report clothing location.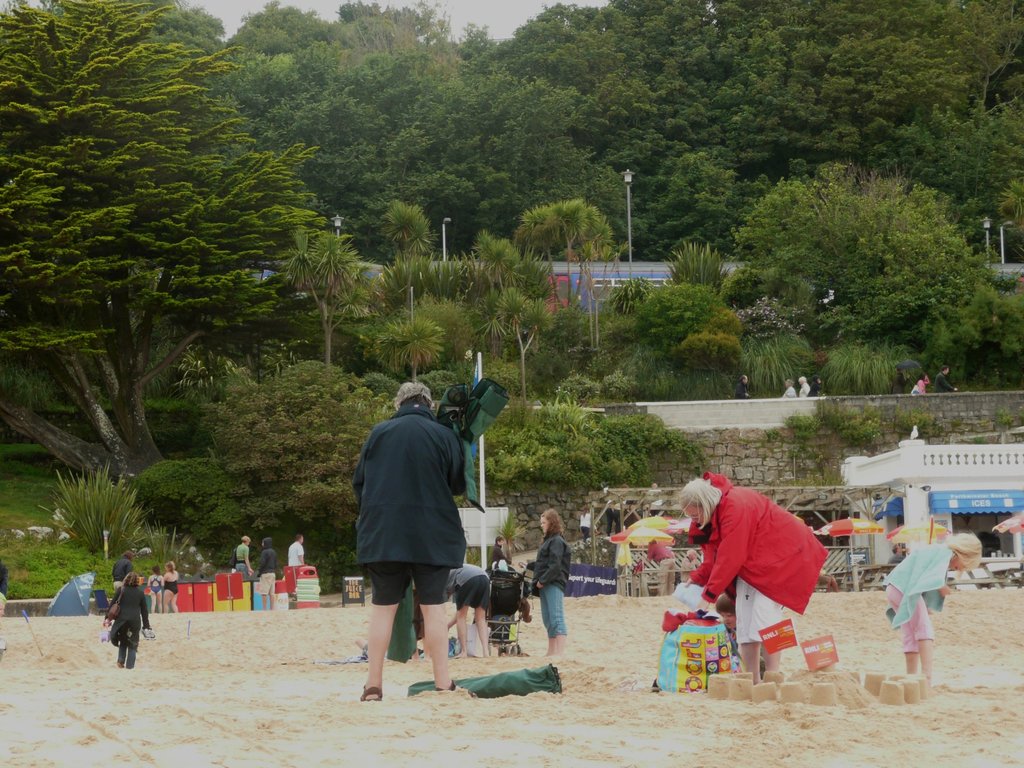
Report: l=780, t=386, r=796, b=399.
